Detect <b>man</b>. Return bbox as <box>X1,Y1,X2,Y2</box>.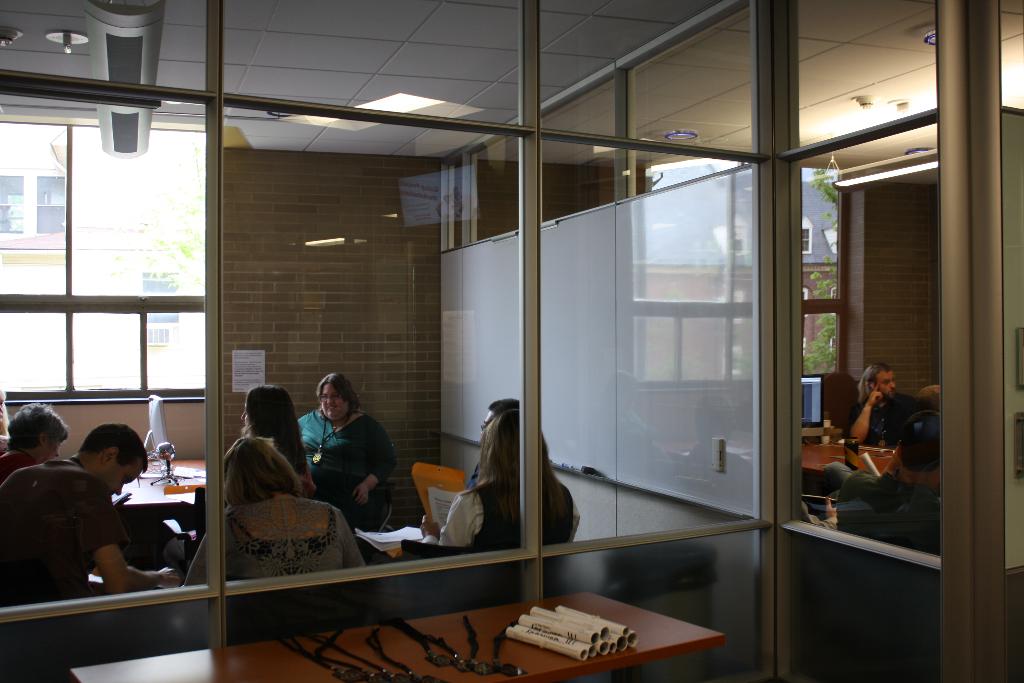
<box>8,418,150,620</box>.
